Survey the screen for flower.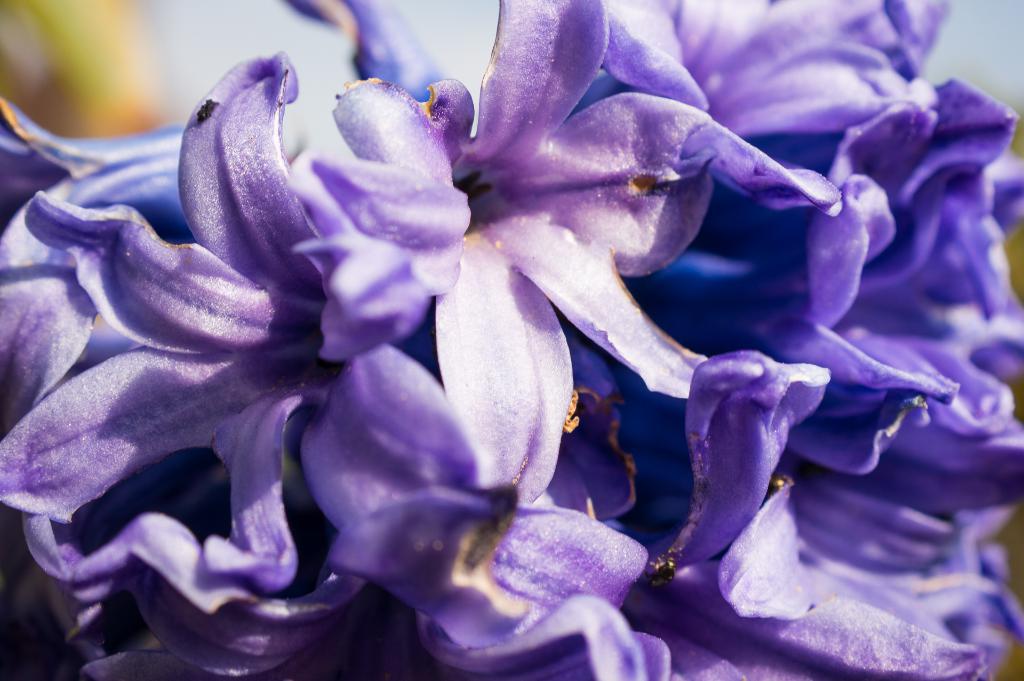
Survey found: region(0, 0, 1023, 680).
